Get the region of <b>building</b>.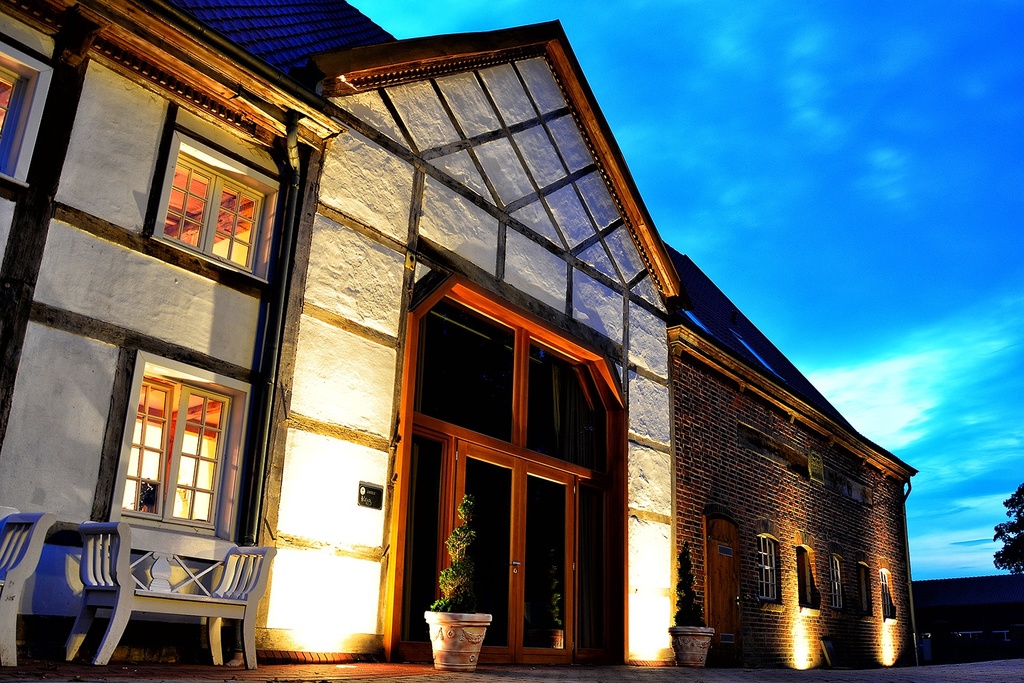
select_region(0, 0, 918, 682).
